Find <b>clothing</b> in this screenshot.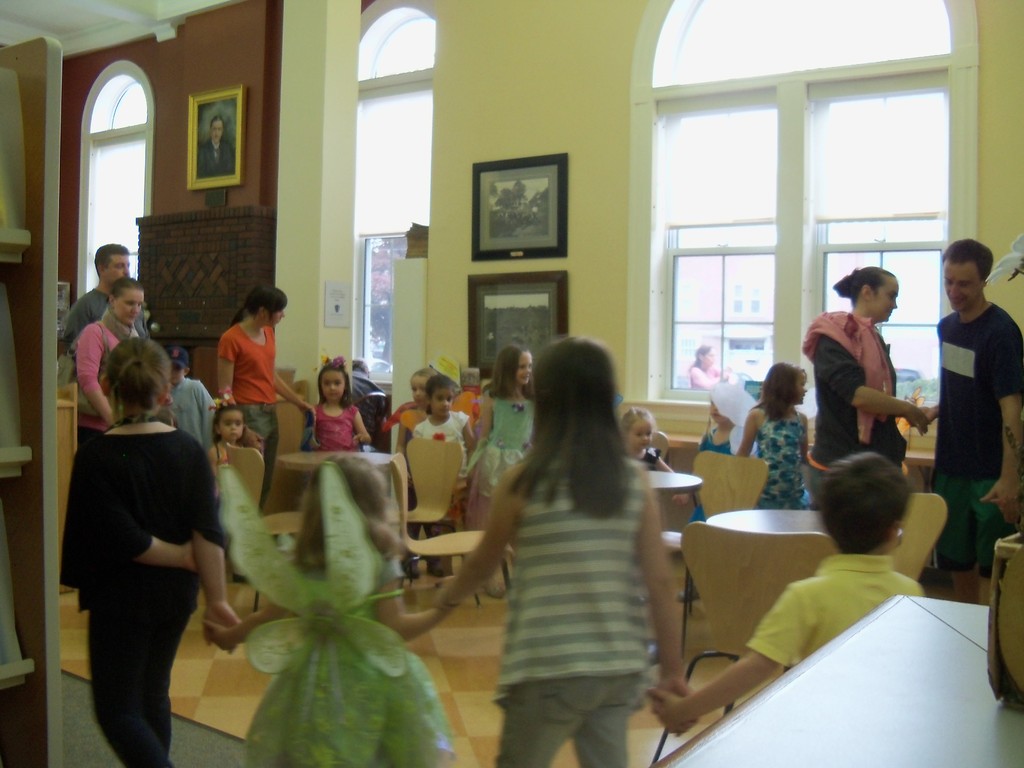
The bounding box for <b>clothing</b> is bbox=(198, 143, 243, 182).
